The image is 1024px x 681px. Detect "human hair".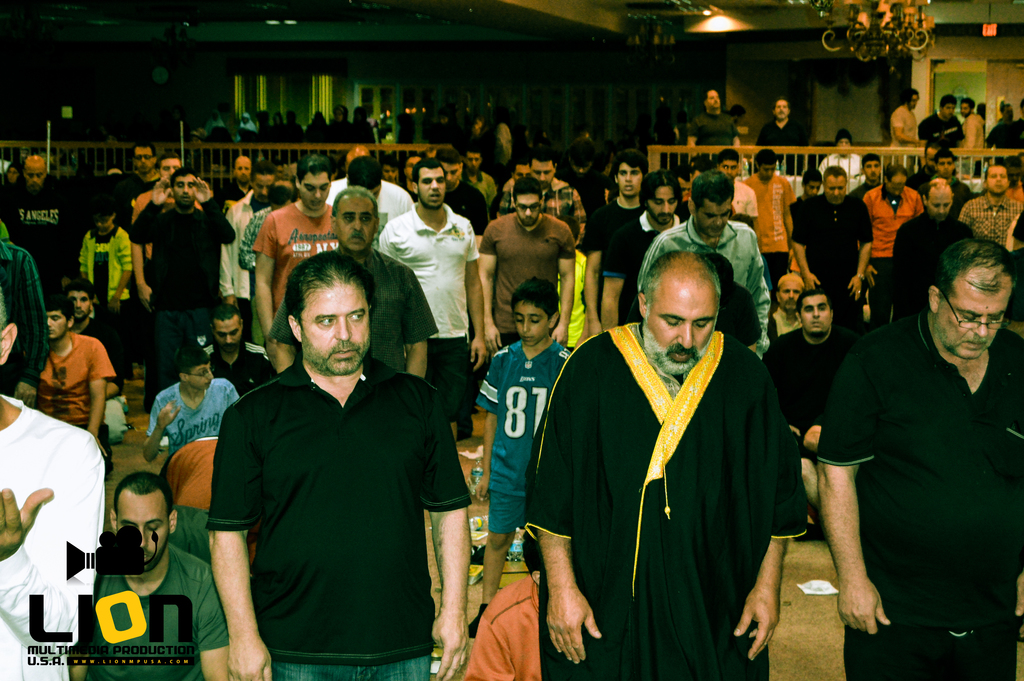
Detection: 172/343/212/374.
